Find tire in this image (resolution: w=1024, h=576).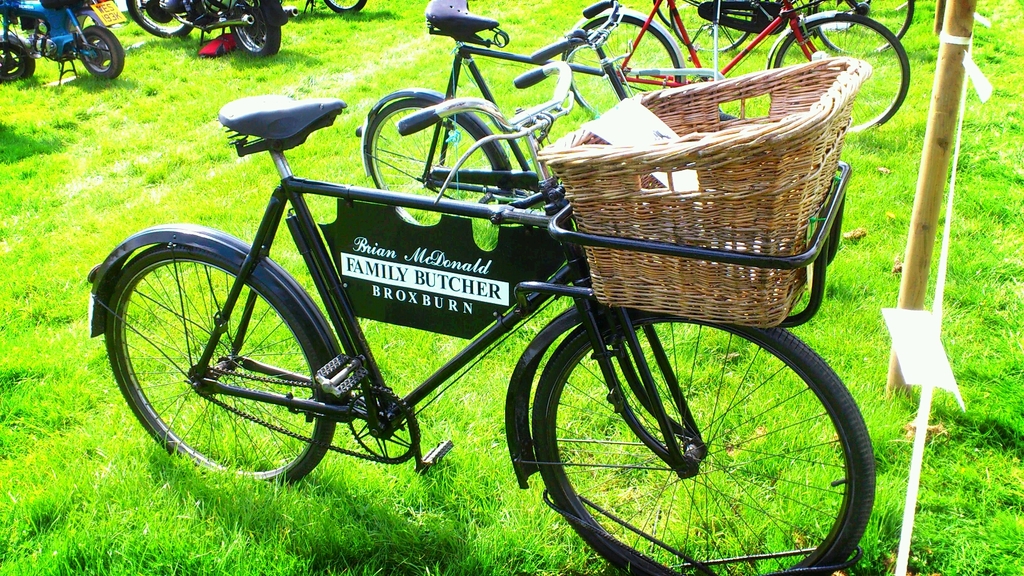
<box>567,13,688,118</box>.
